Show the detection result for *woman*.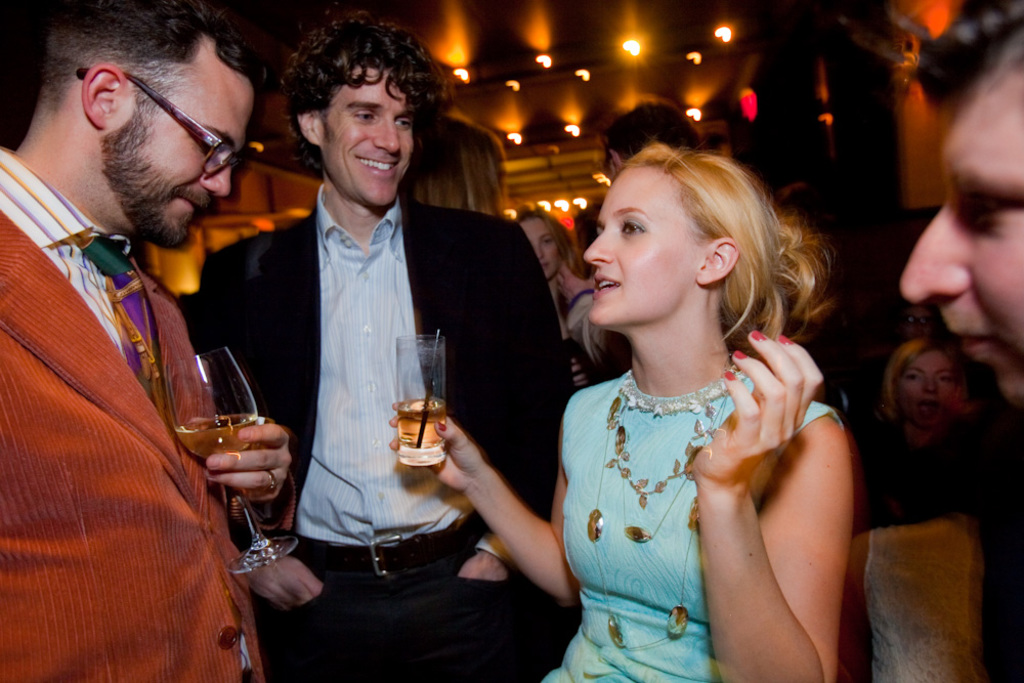
box(390, 133, 857, 669).
